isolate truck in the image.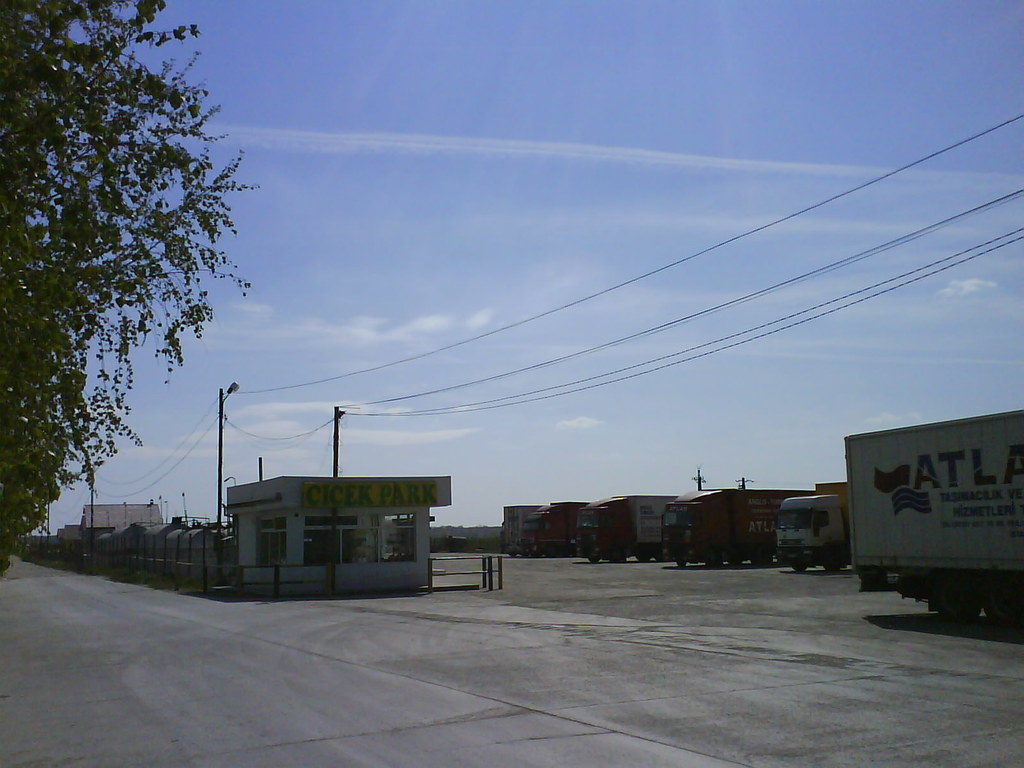
Isolated region: crop(775, 481, 849, 572).
